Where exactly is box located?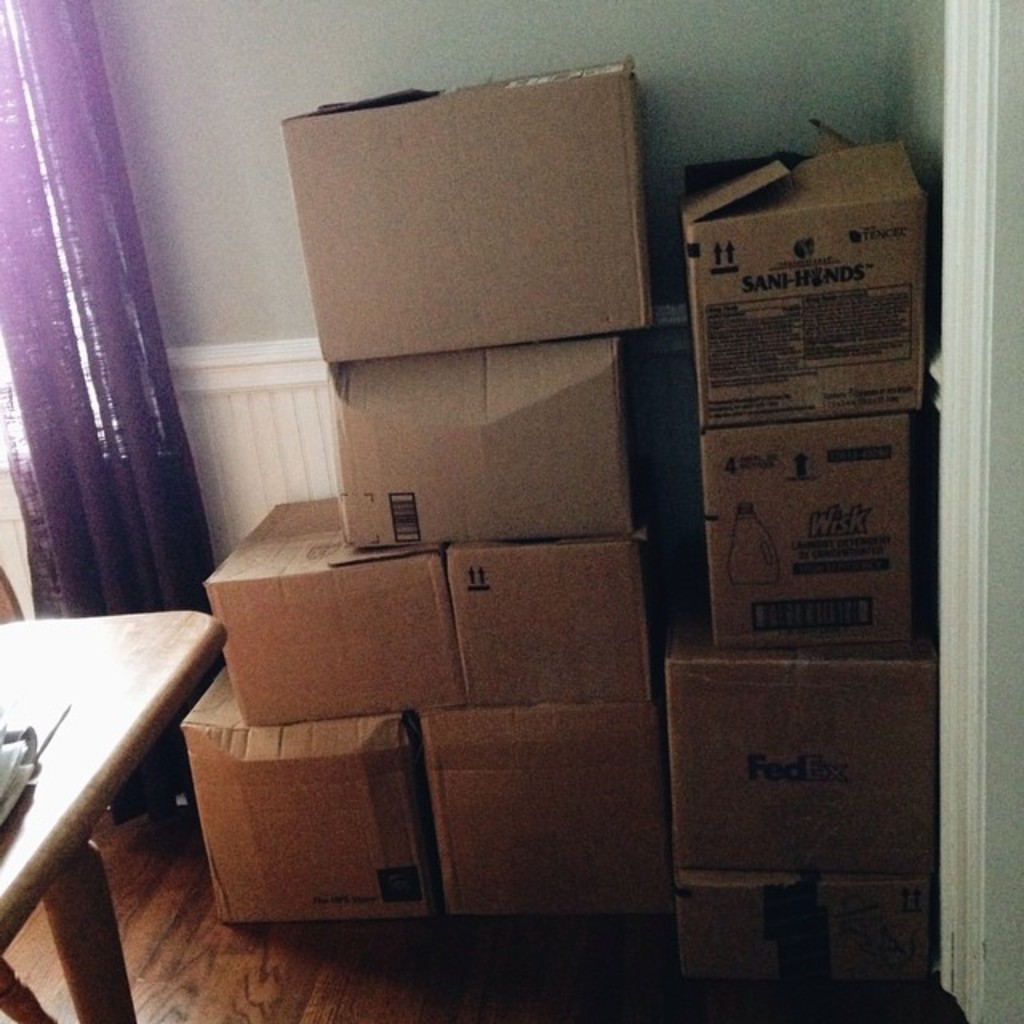
Its bounding box is {"left": 445, "top": 542, "right": 645, "bottom": 706}.
